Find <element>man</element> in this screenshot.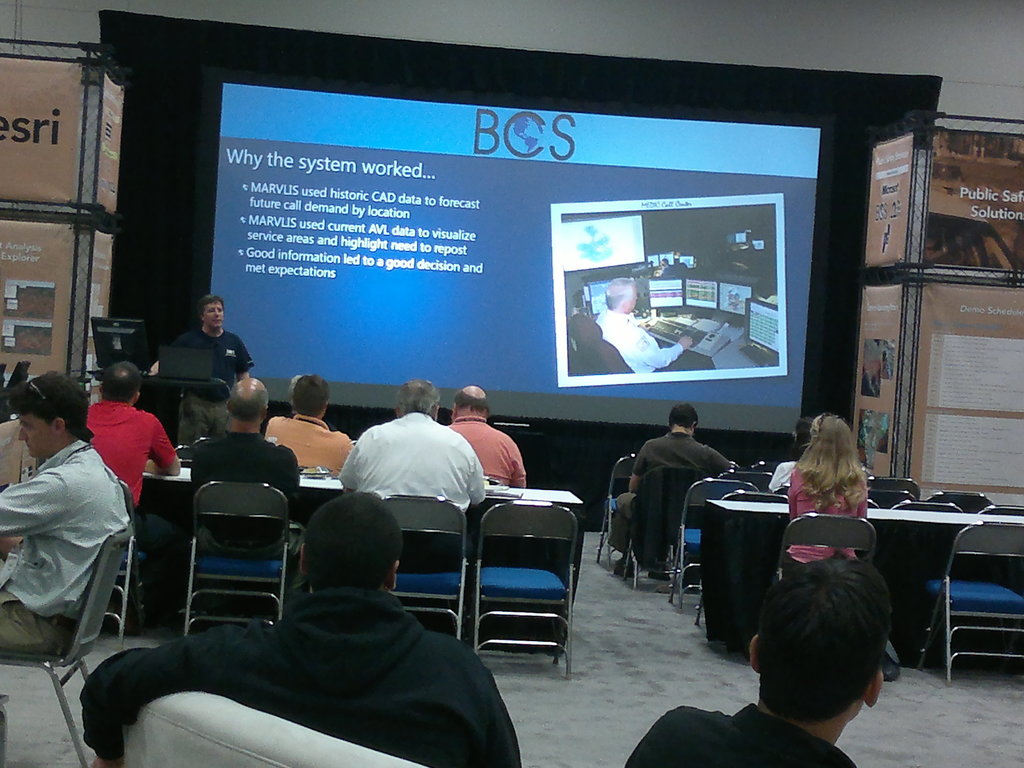
The bounding box for <element>man</element> is (left=625, top=563, right=887, bottom=767).
